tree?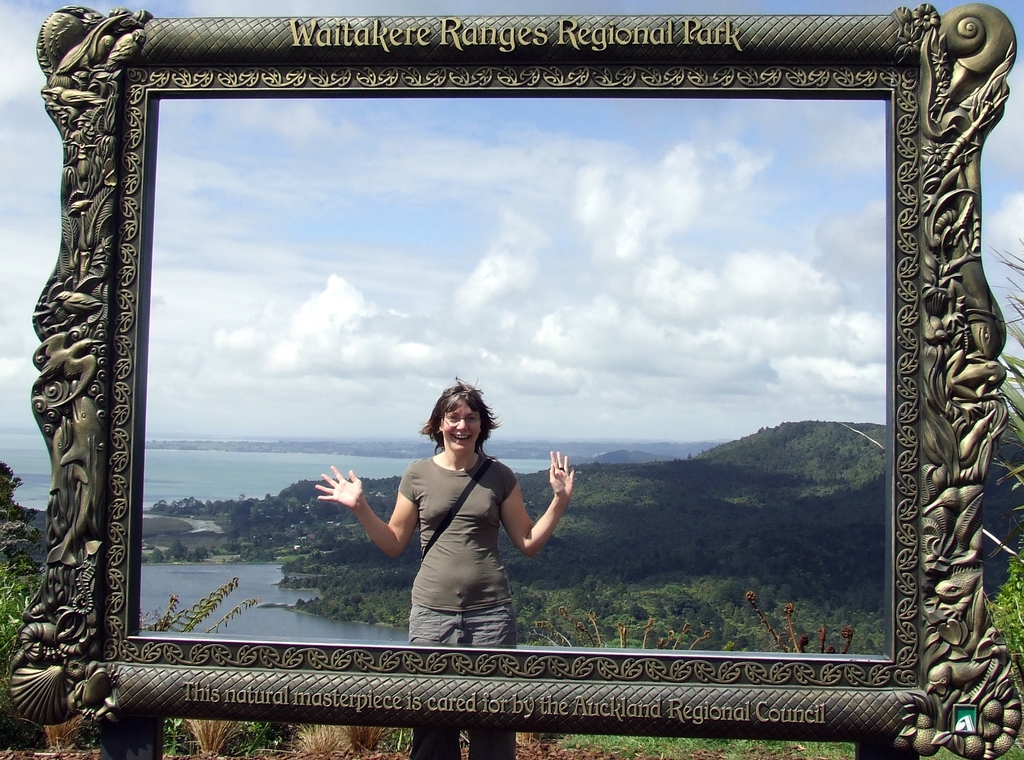
bbox=(0, 454, 24, 513)
